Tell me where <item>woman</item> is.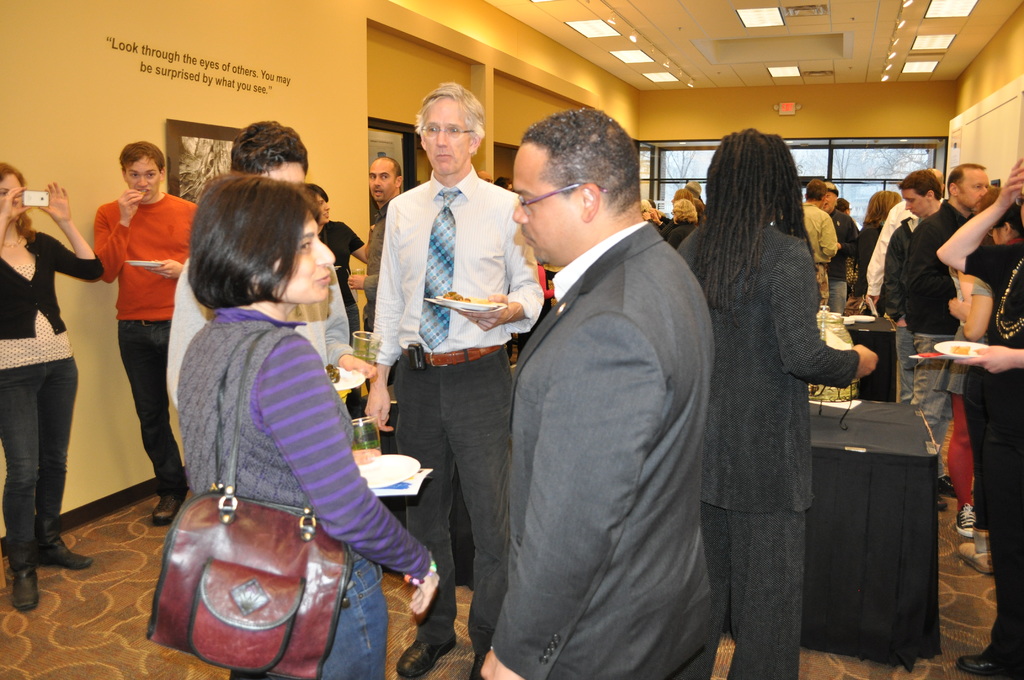
<item>woman</item> is at <box>148,165,402,649</box>.
